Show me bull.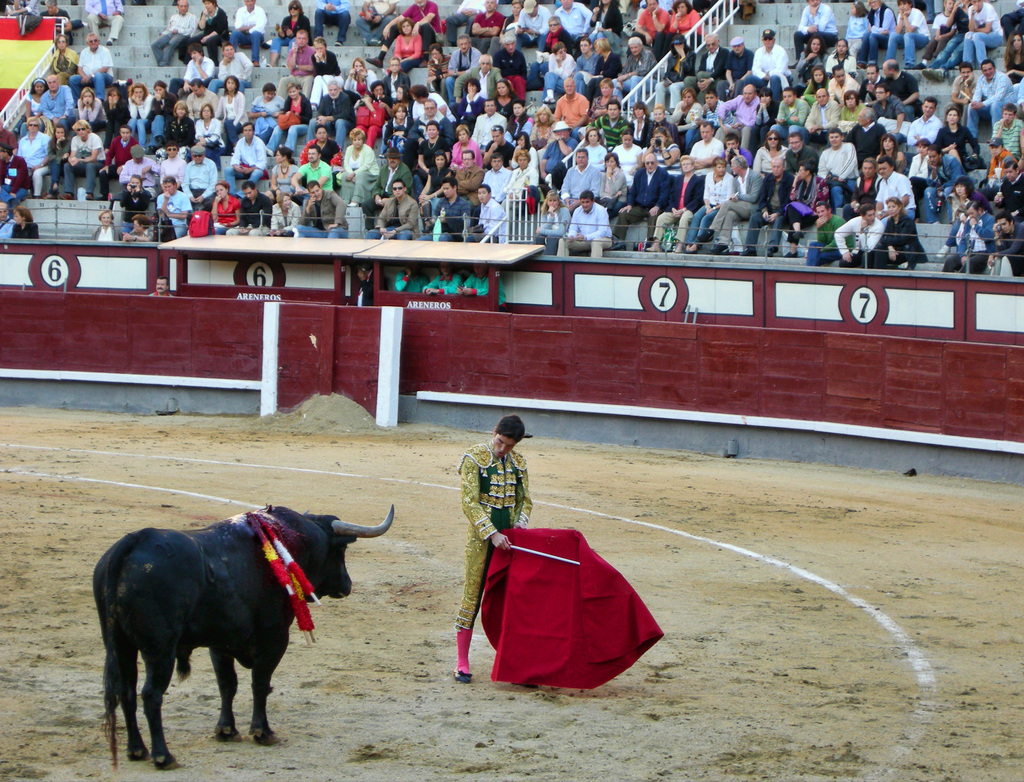
bull is here: 90 494 396 769.
